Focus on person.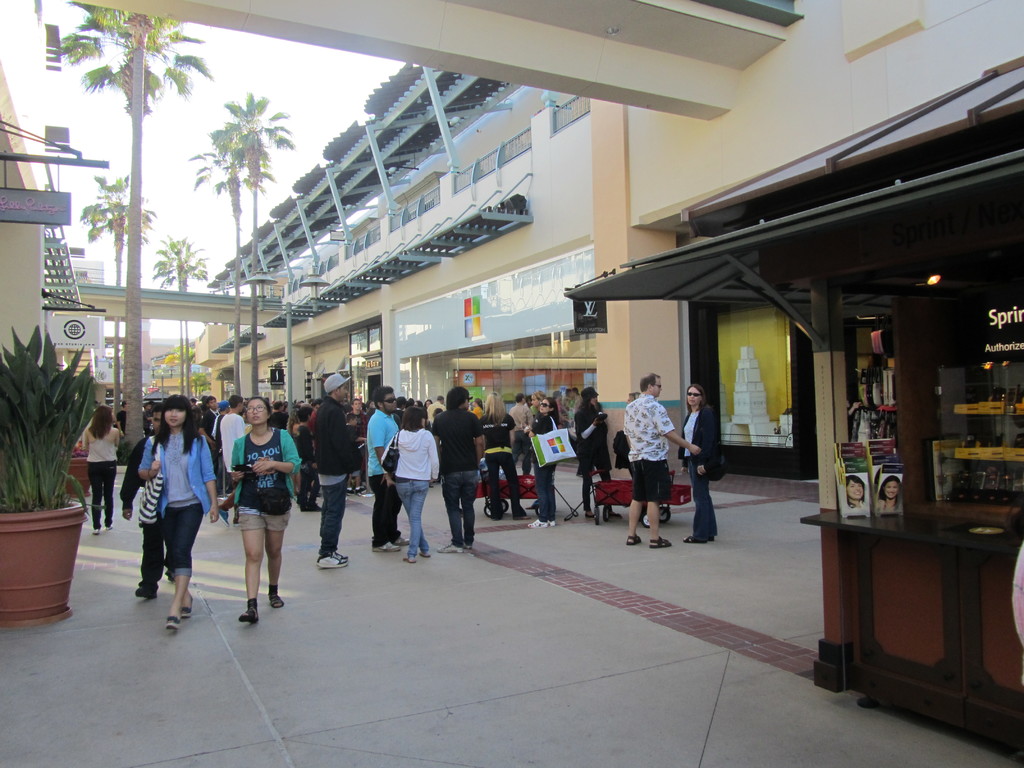
Focused at (428,385,484,554).
